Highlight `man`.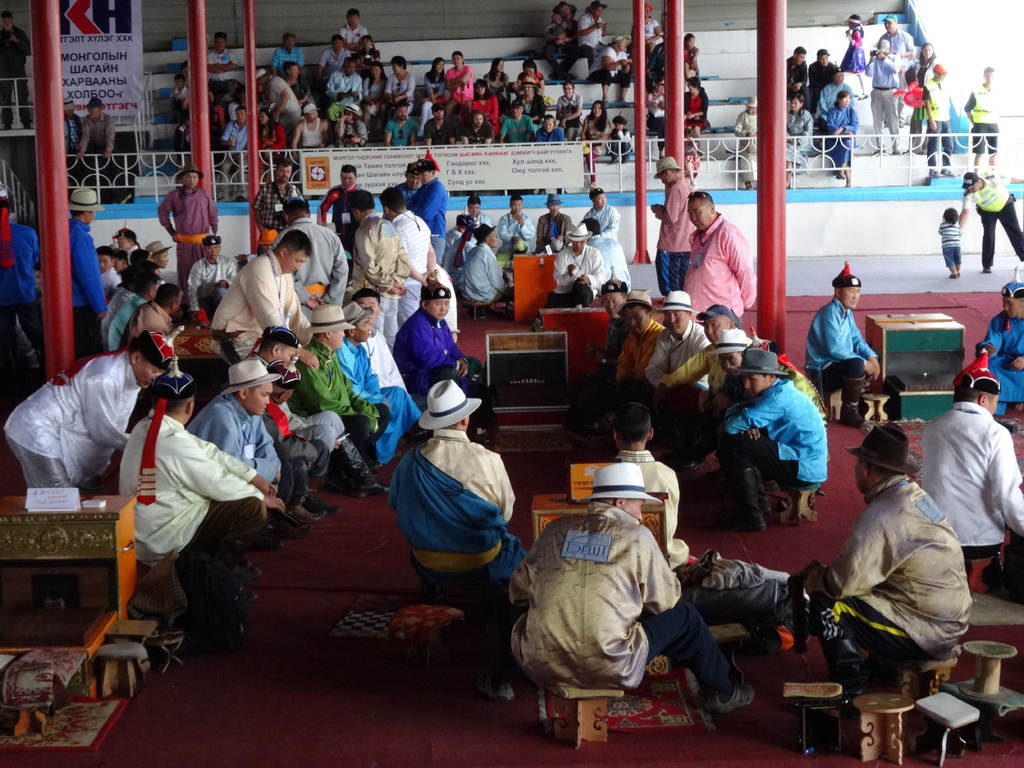
Highlighted region: {"left": 0, "top": 214, "right": 47, "bottom": 342}.
